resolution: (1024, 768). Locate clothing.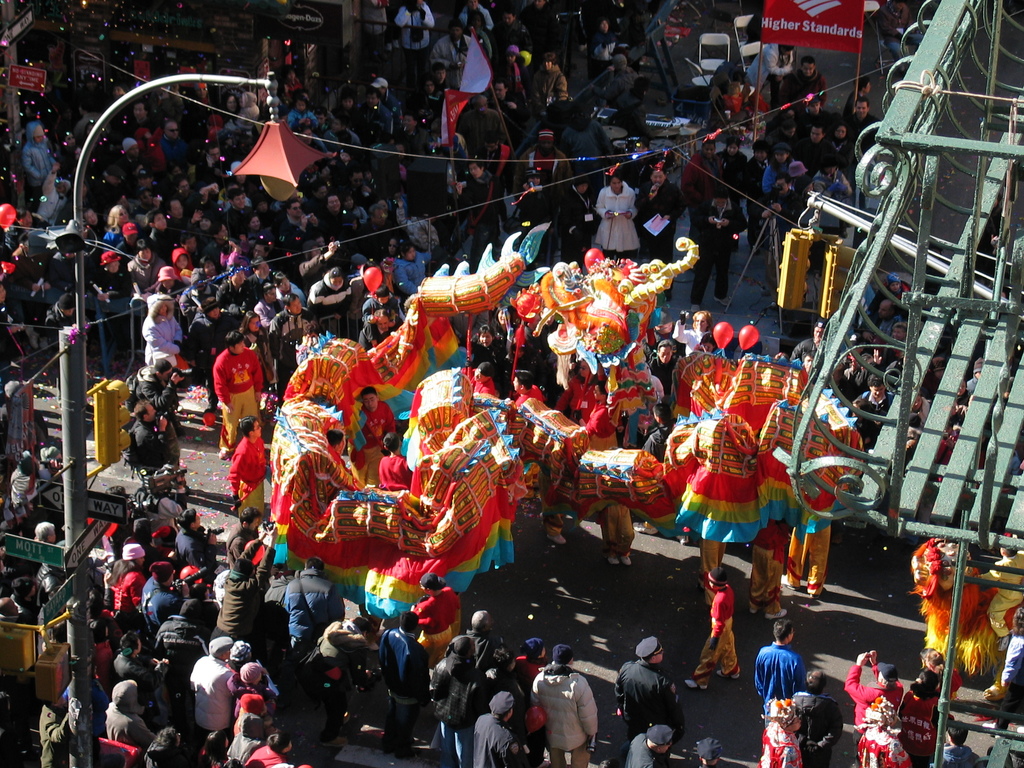
{"x1": 394, "y1": 246, "x2": 428, "y2": 300}.
